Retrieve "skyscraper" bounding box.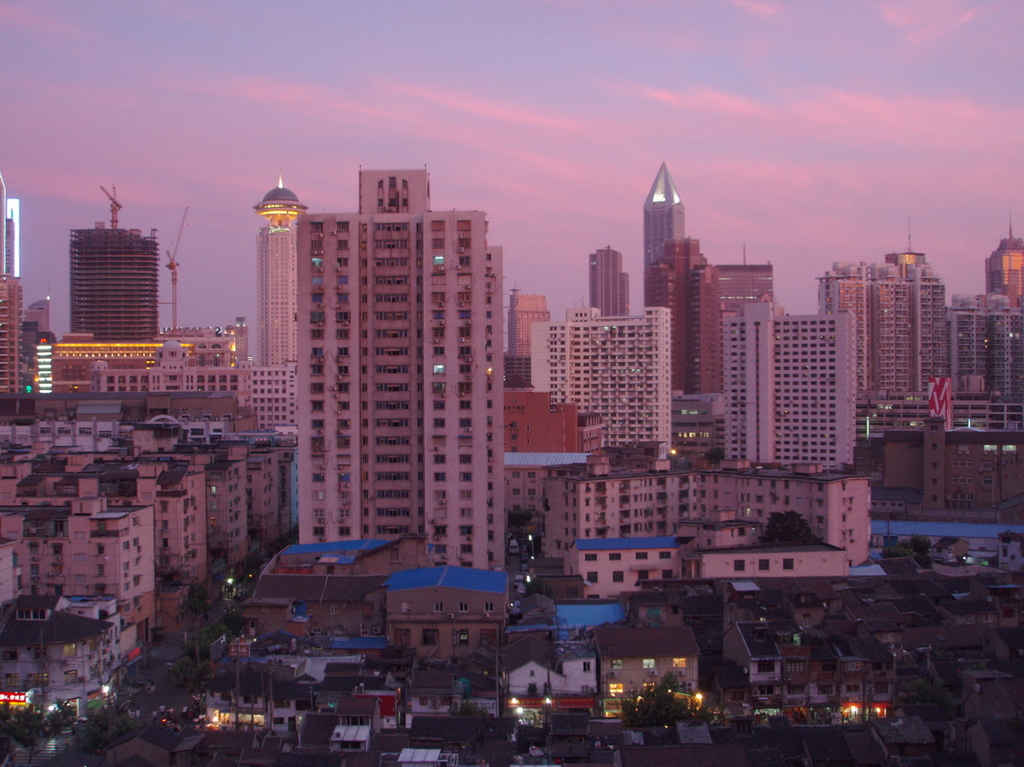
Bounding box: crop(234, 157, 547, 602).
